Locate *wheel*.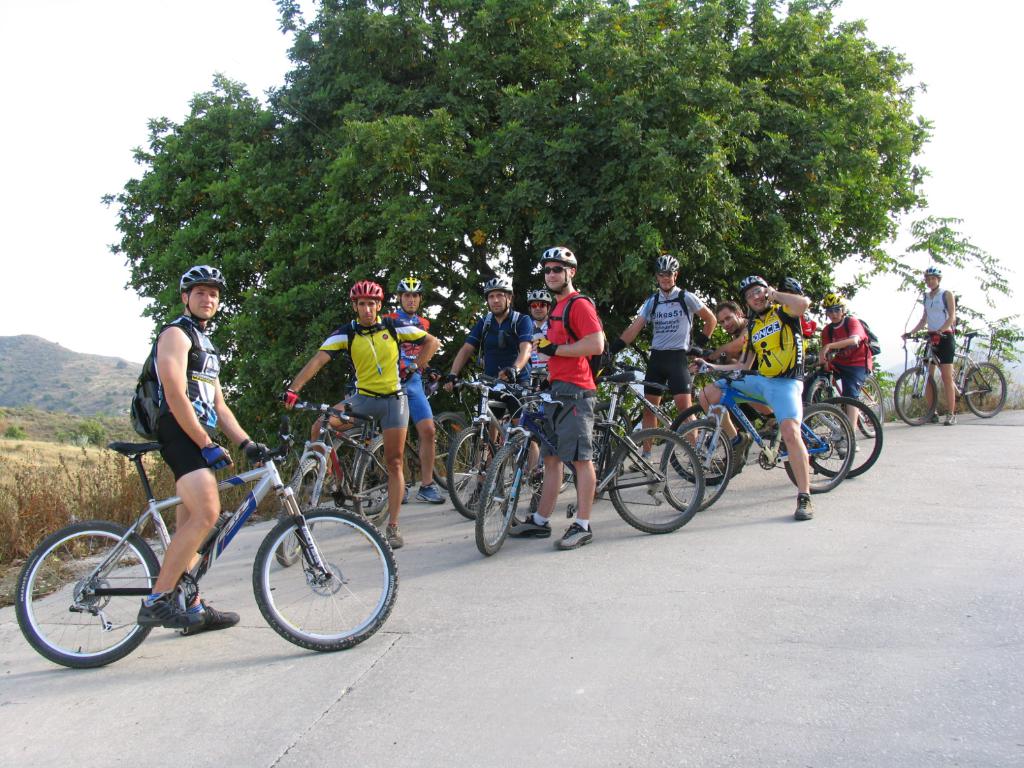
Bounding box: (x1=250, y1=507, x2=399, y2=652).
